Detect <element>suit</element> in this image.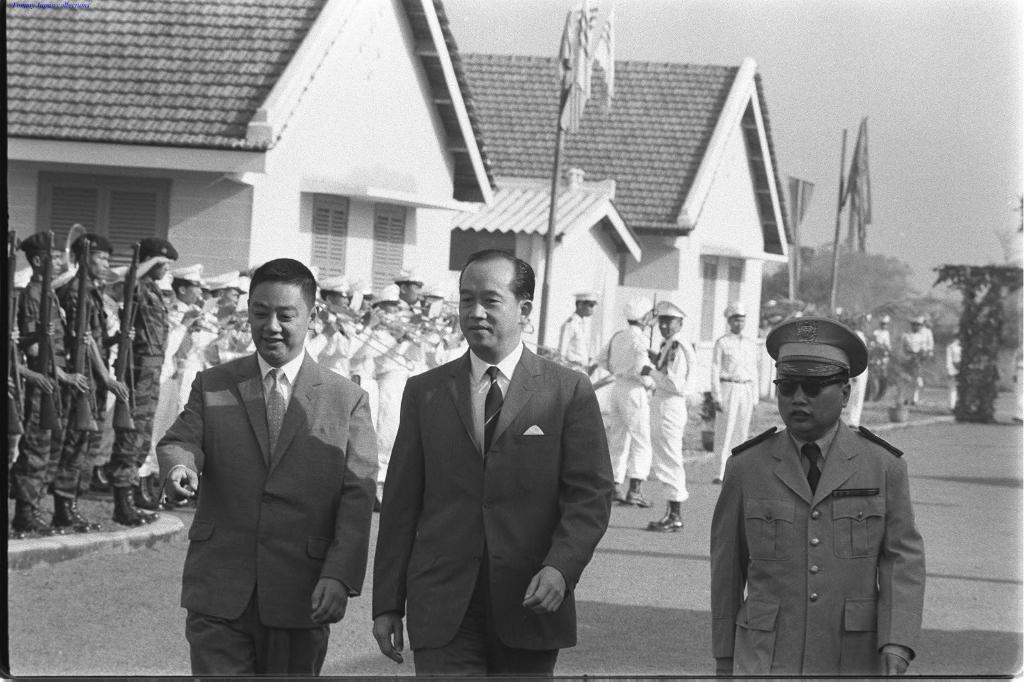
Detection: 381 272 622 676.
